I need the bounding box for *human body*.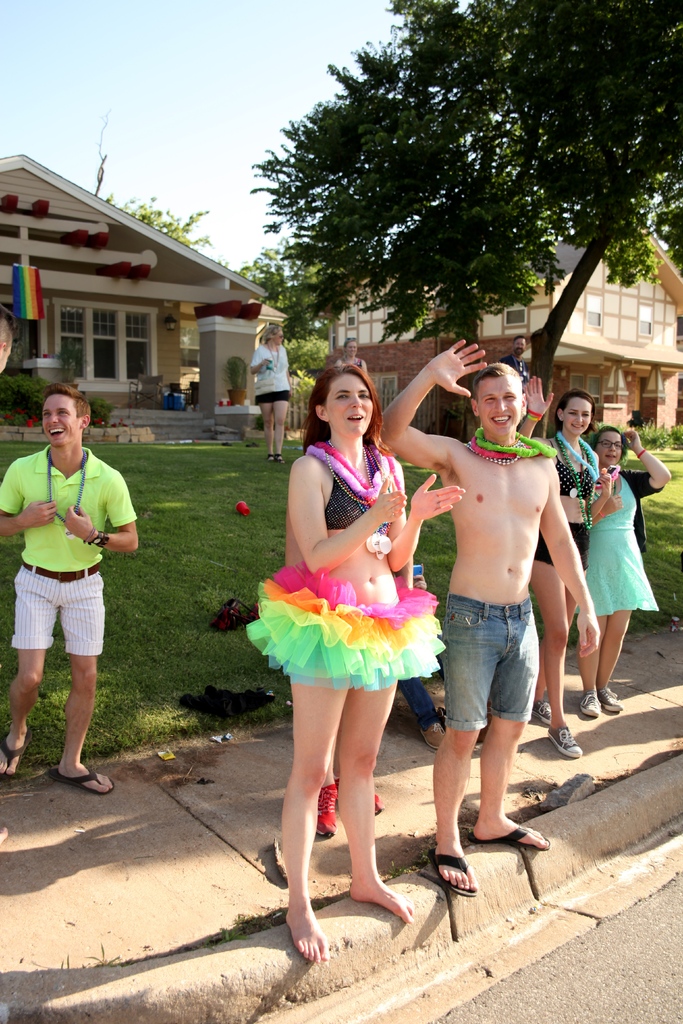
Here it is: left=527, top=368, right=613, bottom=764.
